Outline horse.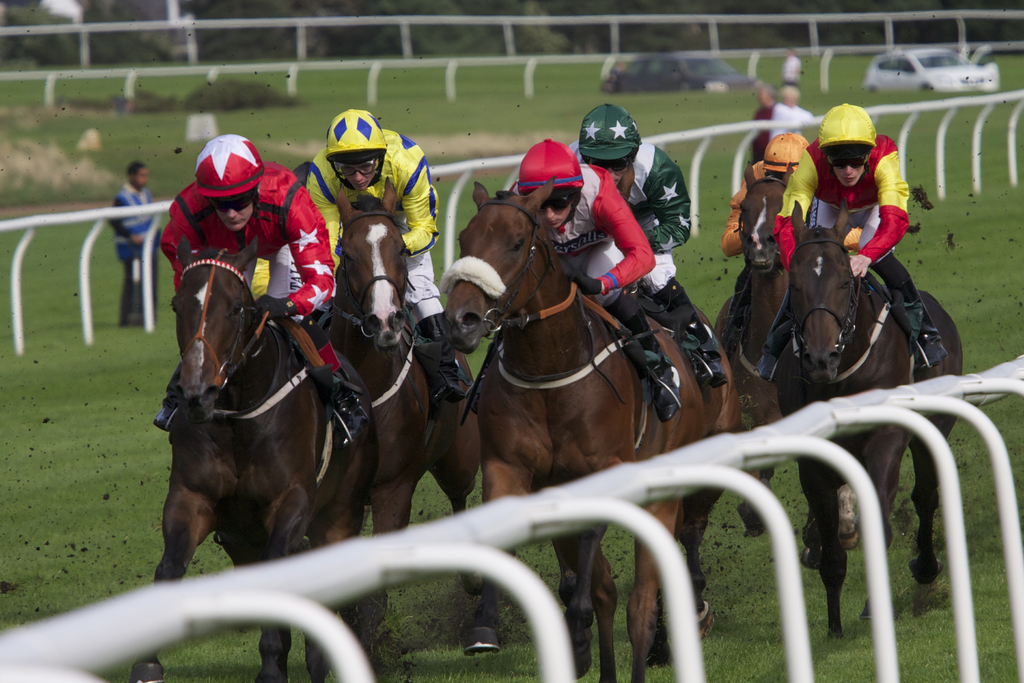
Outline: 681/161/851/618.
